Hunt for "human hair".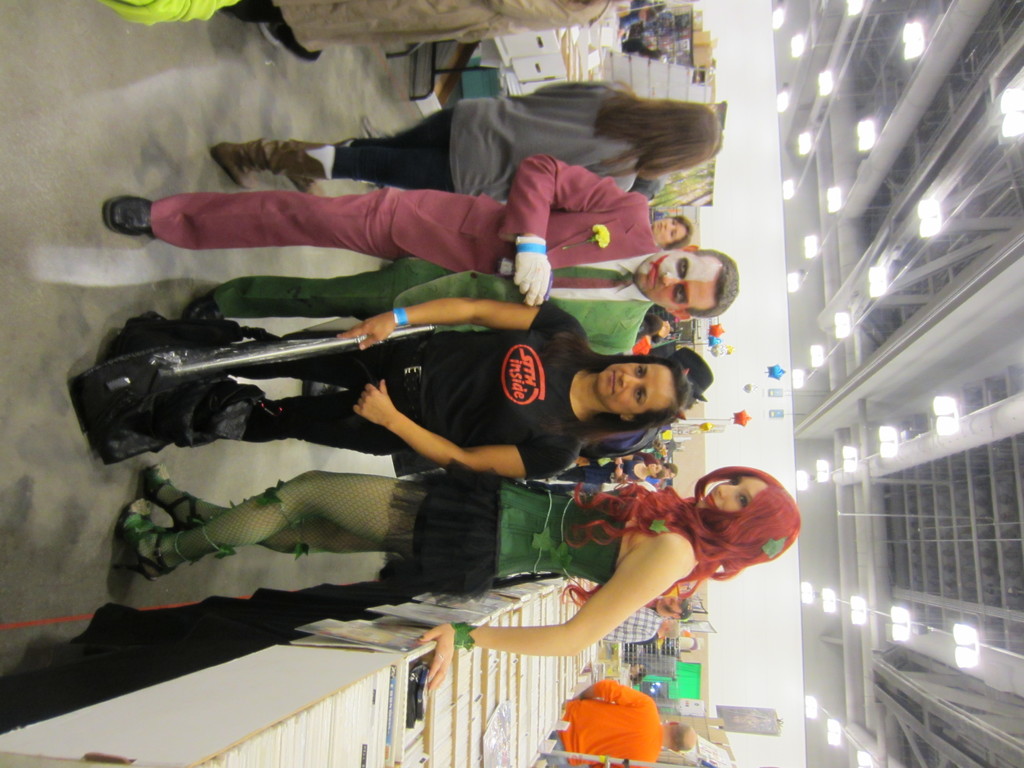
Hunted down at {"x1": 558, "y1": 496, "x2": 804, "y2": 607}.
